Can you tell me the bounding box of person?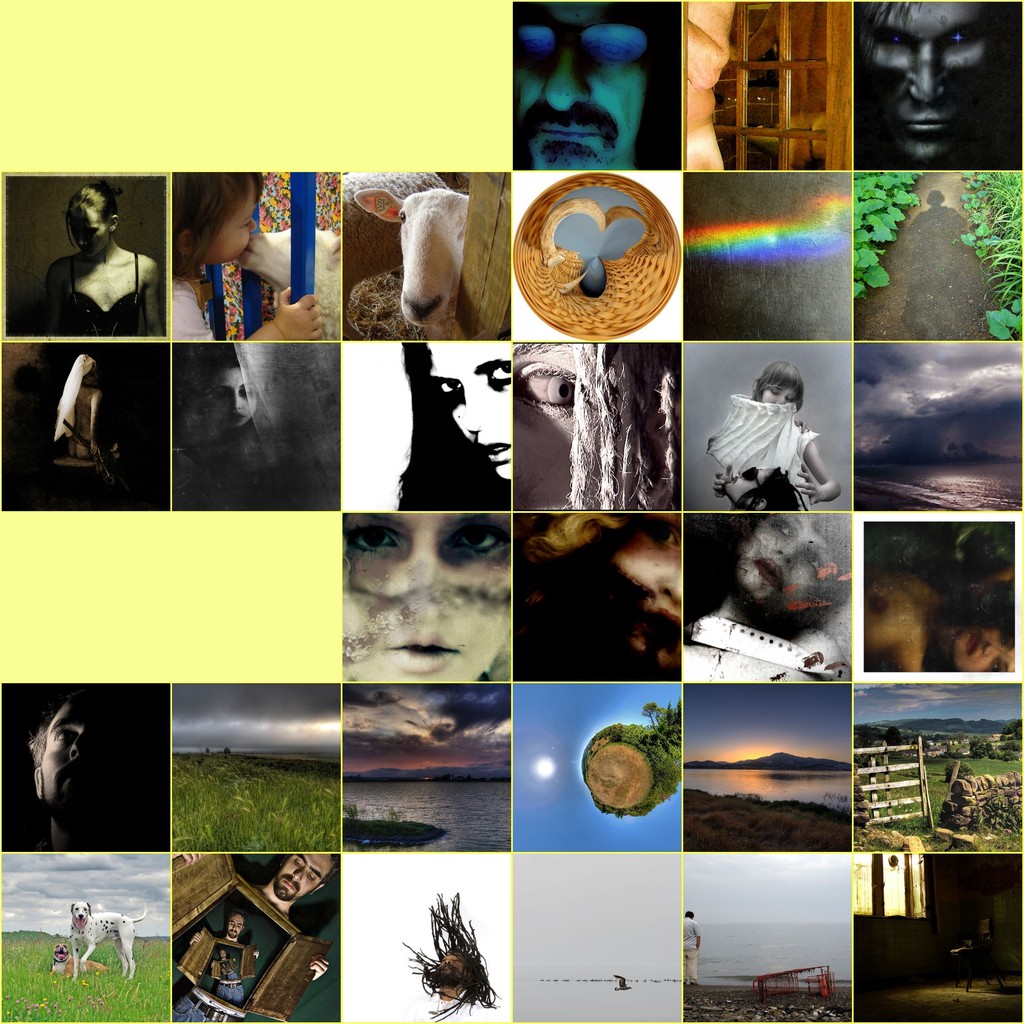
bbox=(855, 3, 986, 163).
